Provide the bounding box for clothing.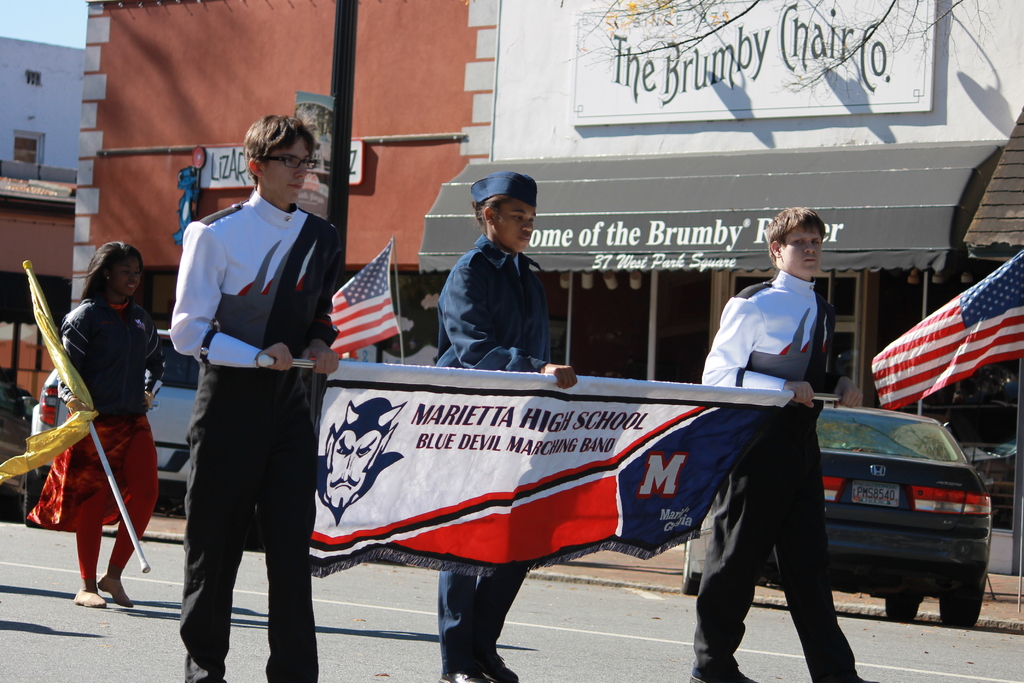
box=[435, 232, 554, 673].
